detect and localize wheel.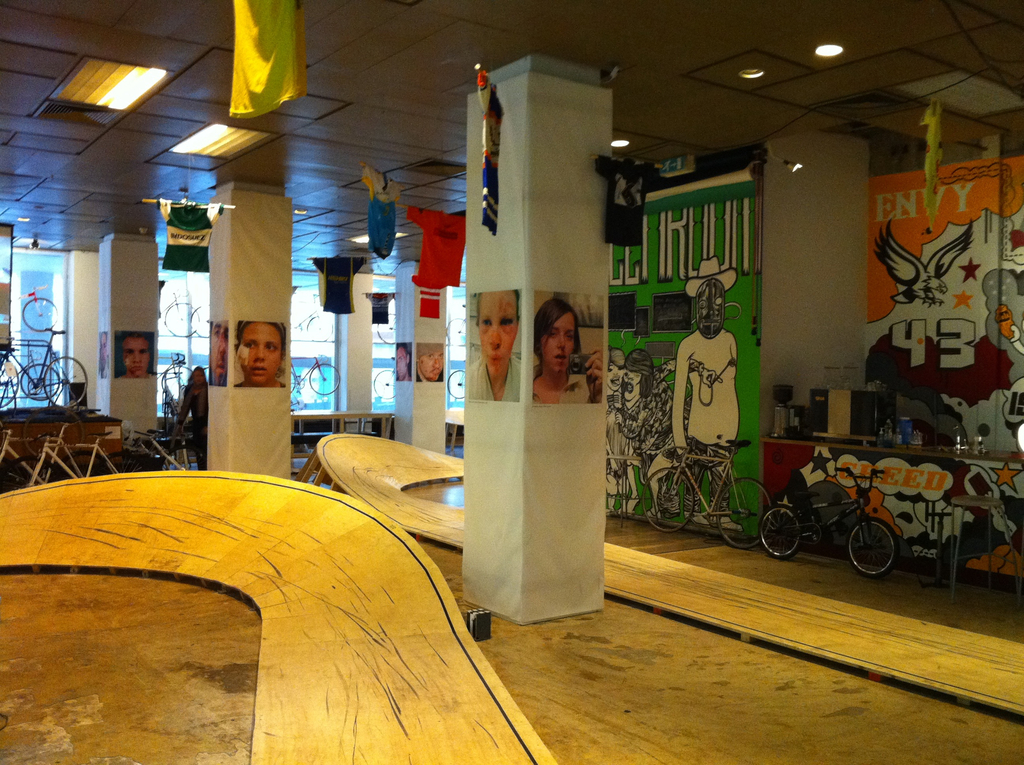
Localized at 374, 370, 400, 398.
